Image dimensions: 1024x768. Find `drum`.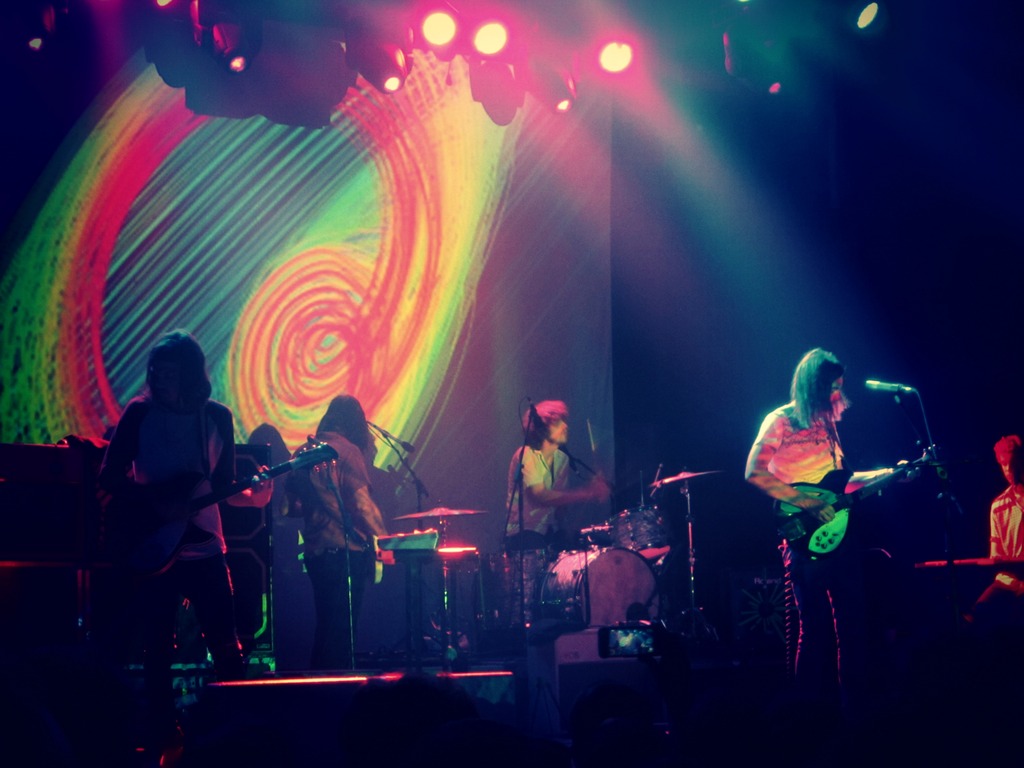
detection(532, 539, 659, 638).
